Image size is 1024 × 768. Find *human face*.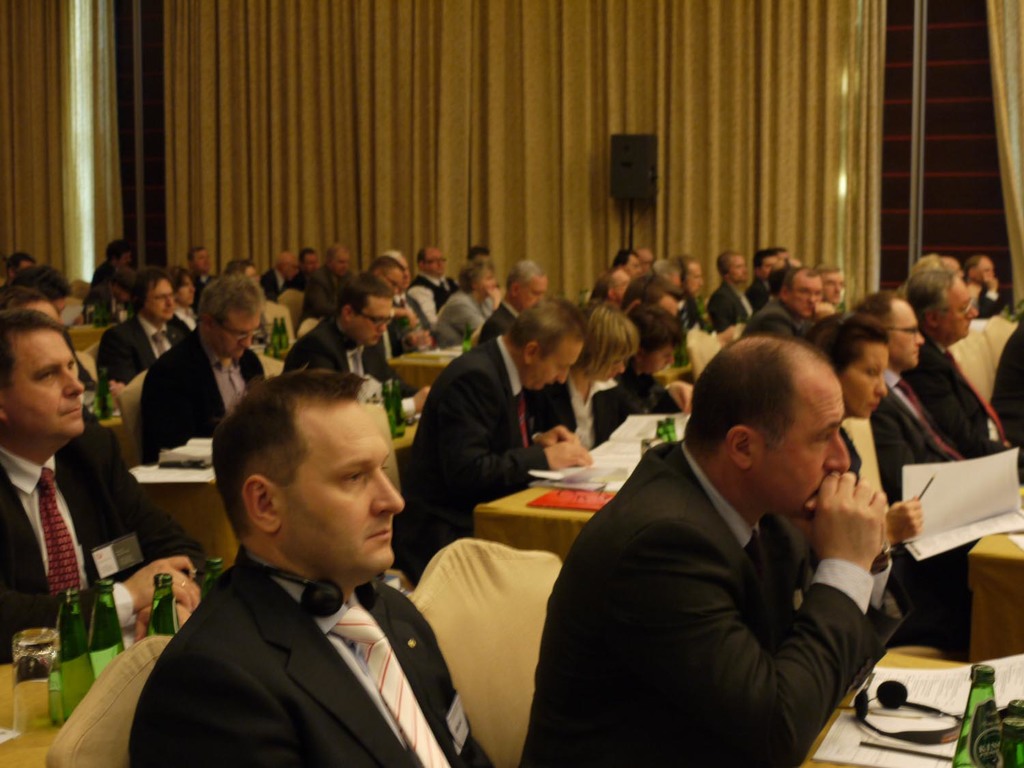
left=886, top=298, right=924, bottom=372.
